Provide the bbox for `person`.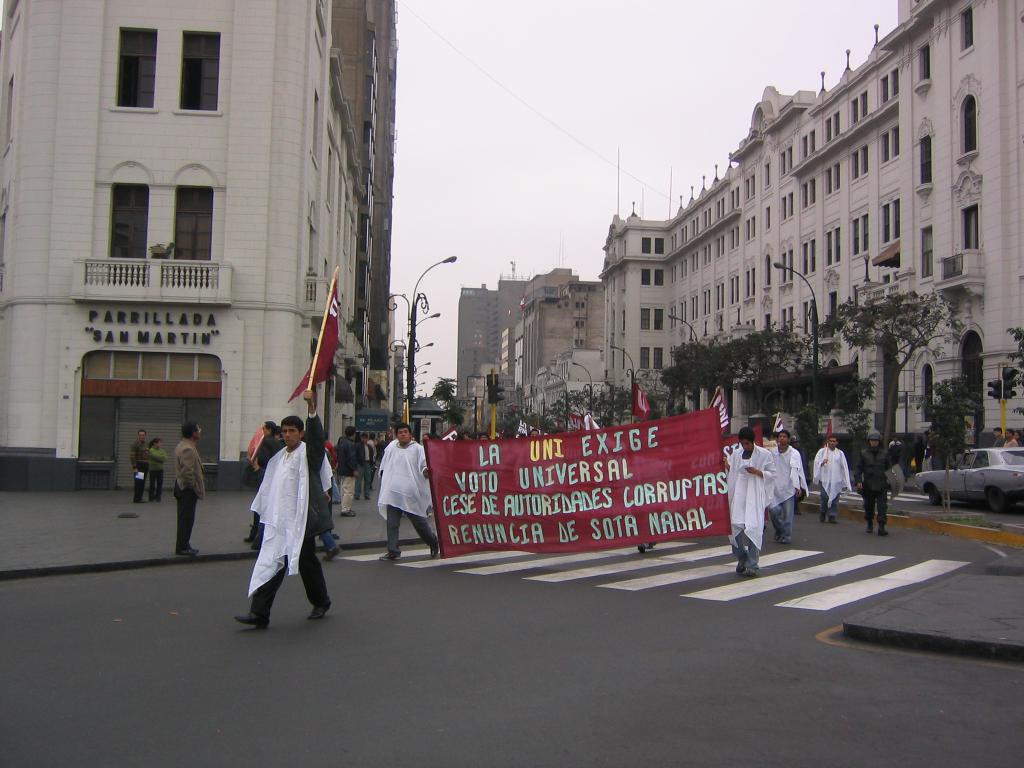
x1=176, y1=415, x2=208, y2=556.
